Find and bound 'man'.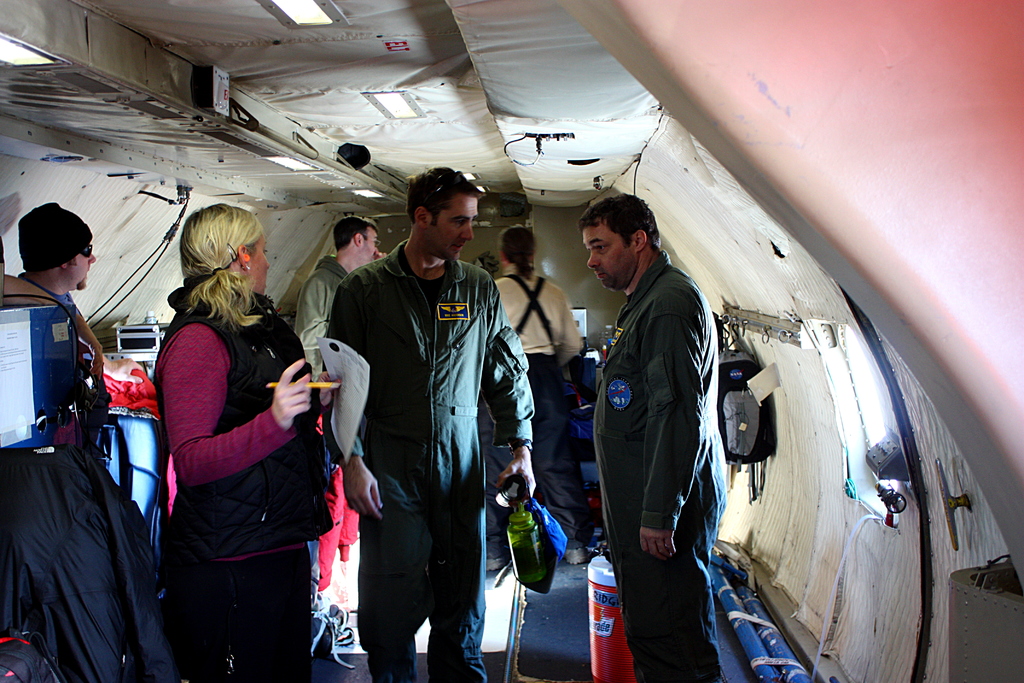
Bound: 293:214:383:388.
